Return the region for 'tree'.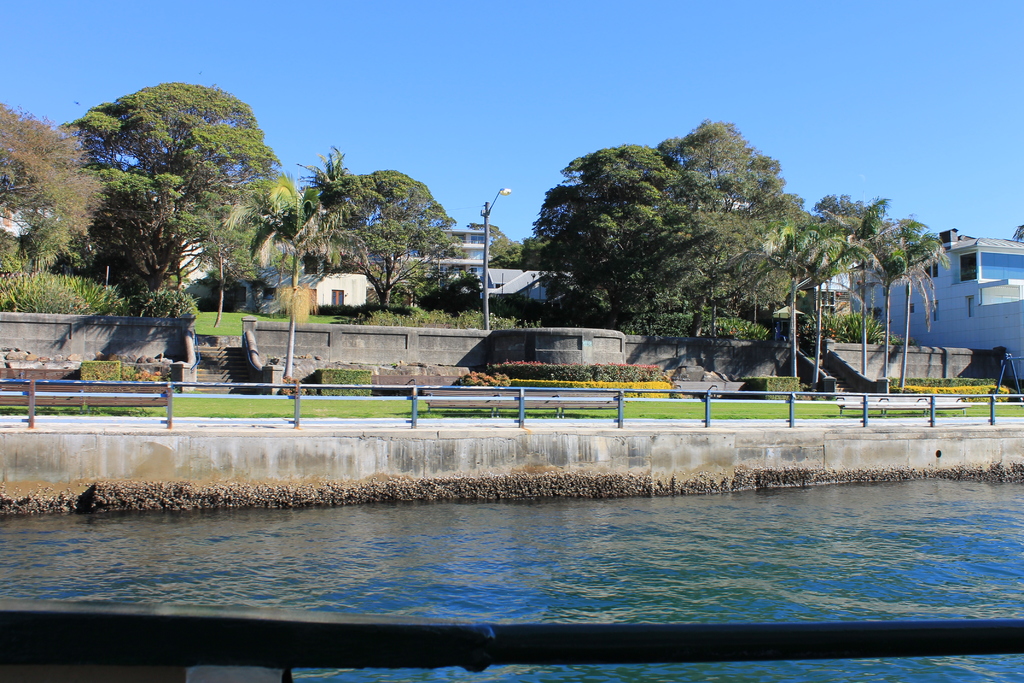
[476, 218, 524, 273].
